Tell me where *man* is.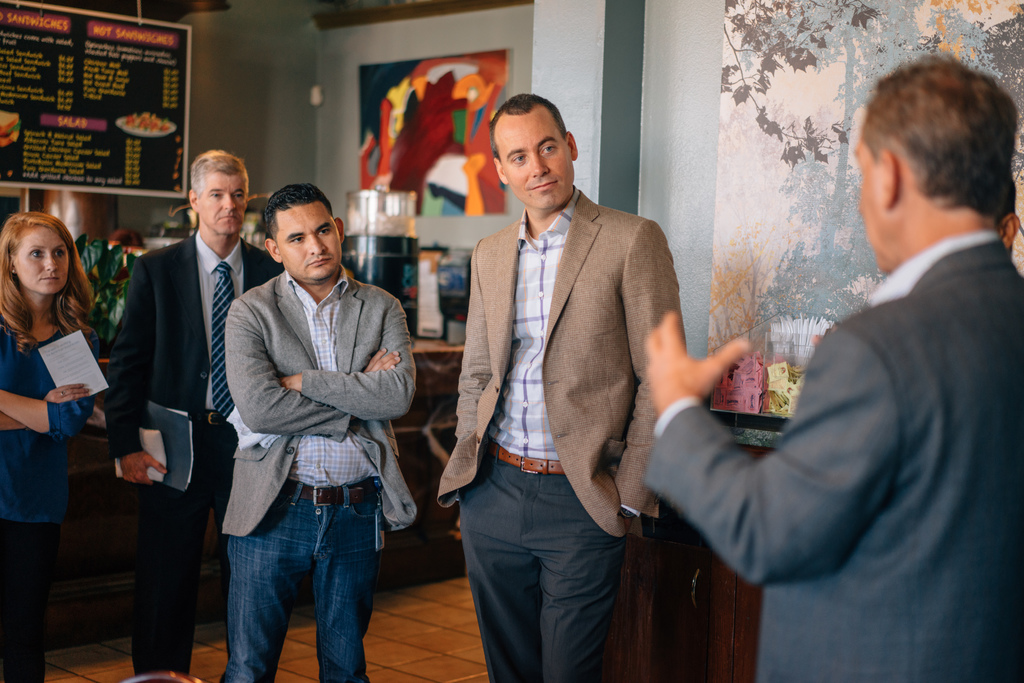
*man* is at x1=431 y1=94 x2=693 y2=650.
